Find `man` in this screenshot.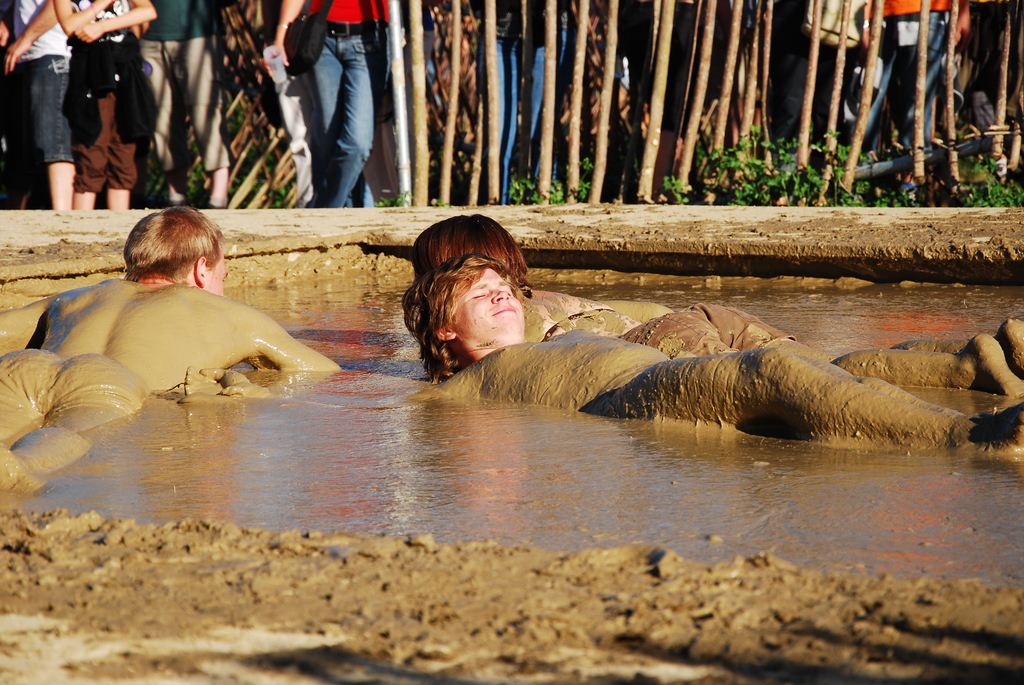
The bounding box for `man` is pyautogui.locateOnScreen(272, 0, 387, 201).
